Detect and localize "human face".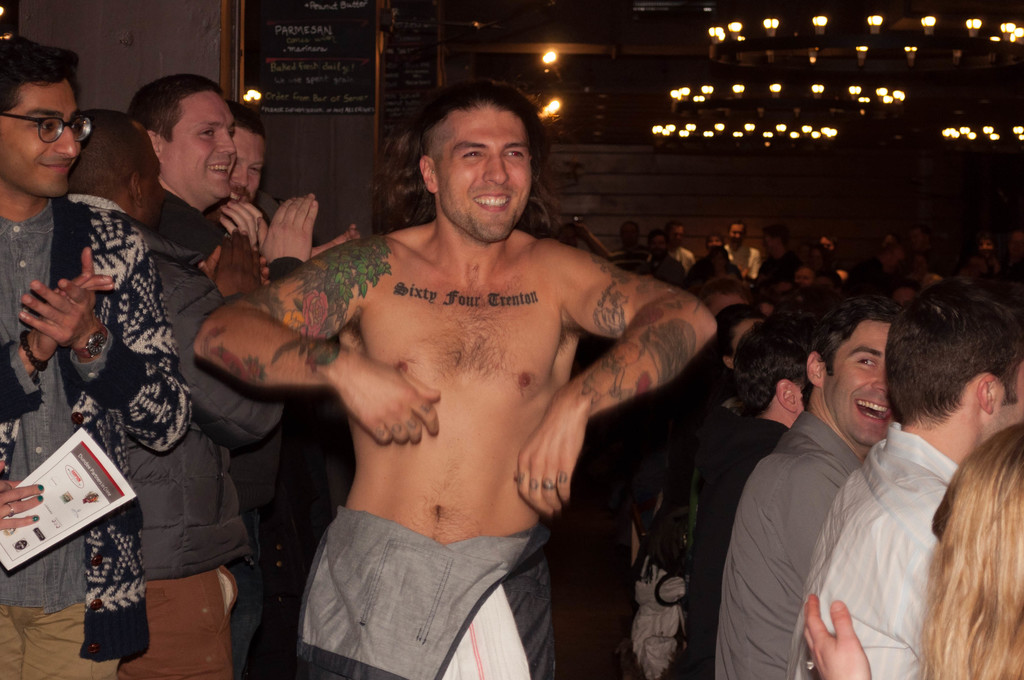
Localized at bbox(163, 92, 238, 200).
